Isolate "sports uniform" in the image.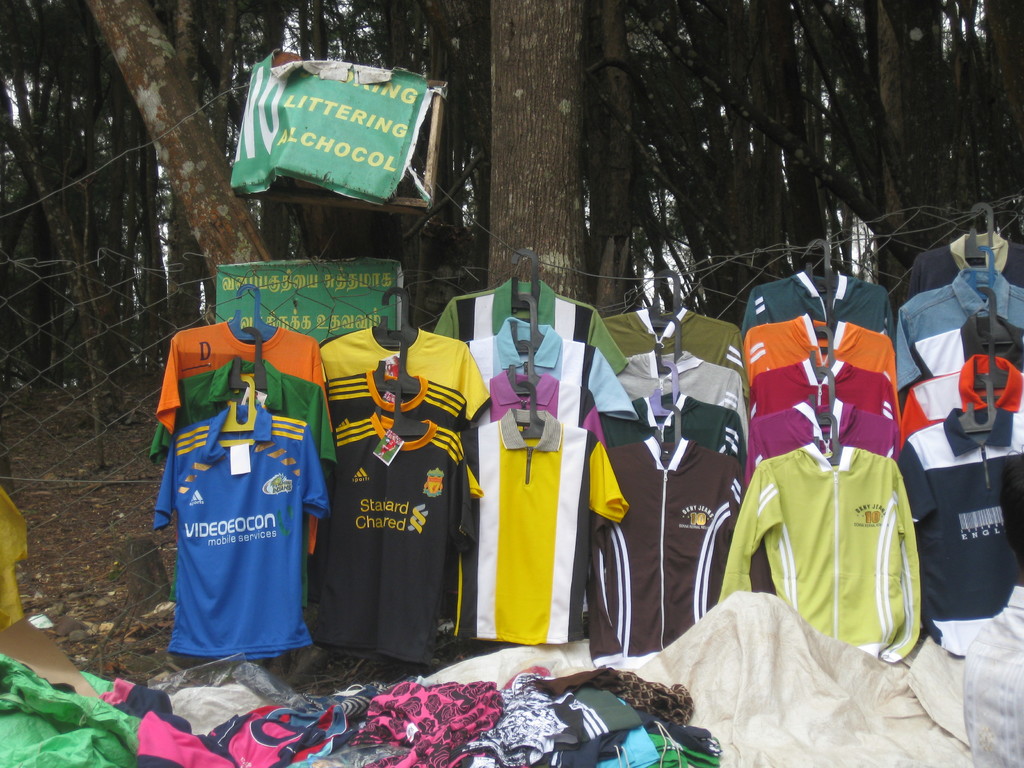
Isolated region: rect(742, 355, 895, 422).
